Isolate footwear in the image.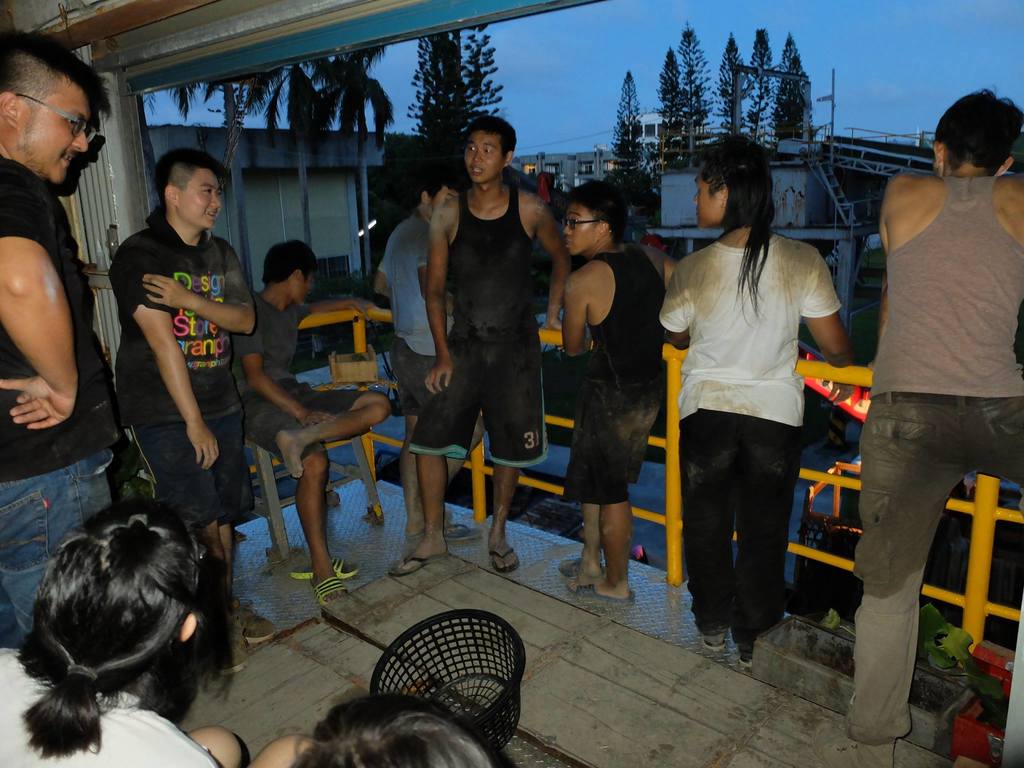
Isolated region: bbox(737, 643, 753, 669).
